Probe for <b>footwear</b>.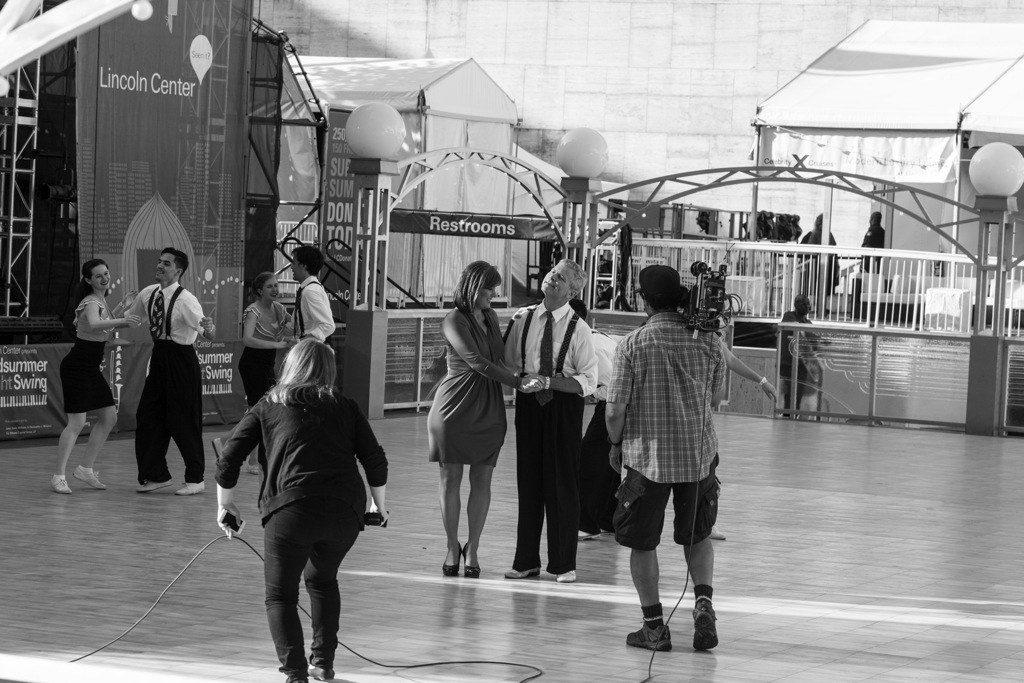
Probe result: <box>504,566,541,578</box>.
